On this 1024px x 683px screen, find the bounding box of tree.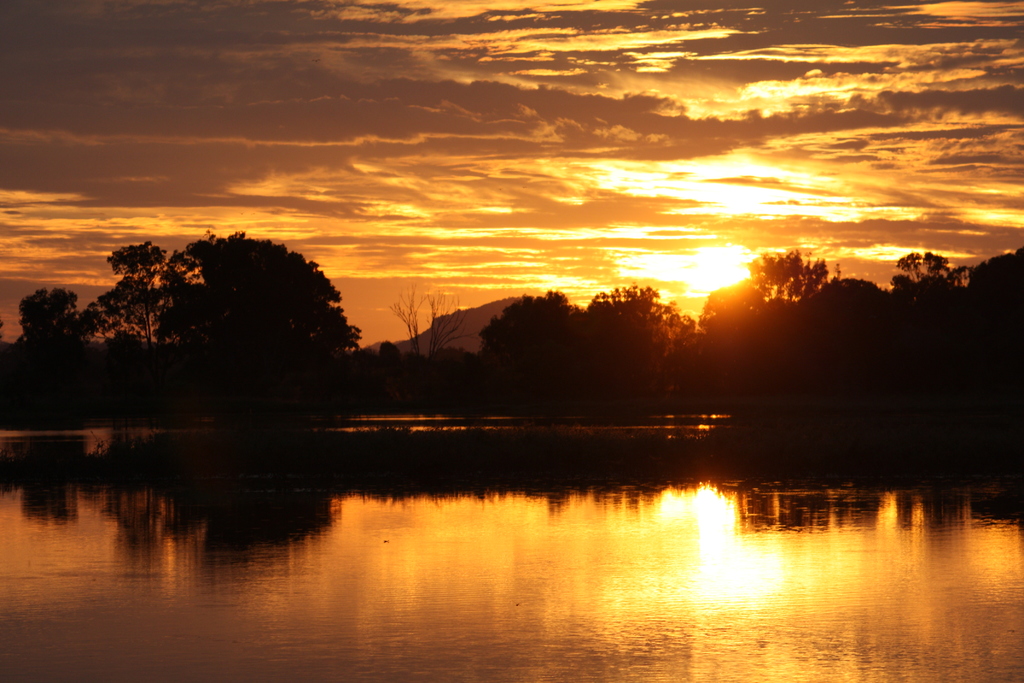
Bounding box: box(11, 285, 122, 435).
